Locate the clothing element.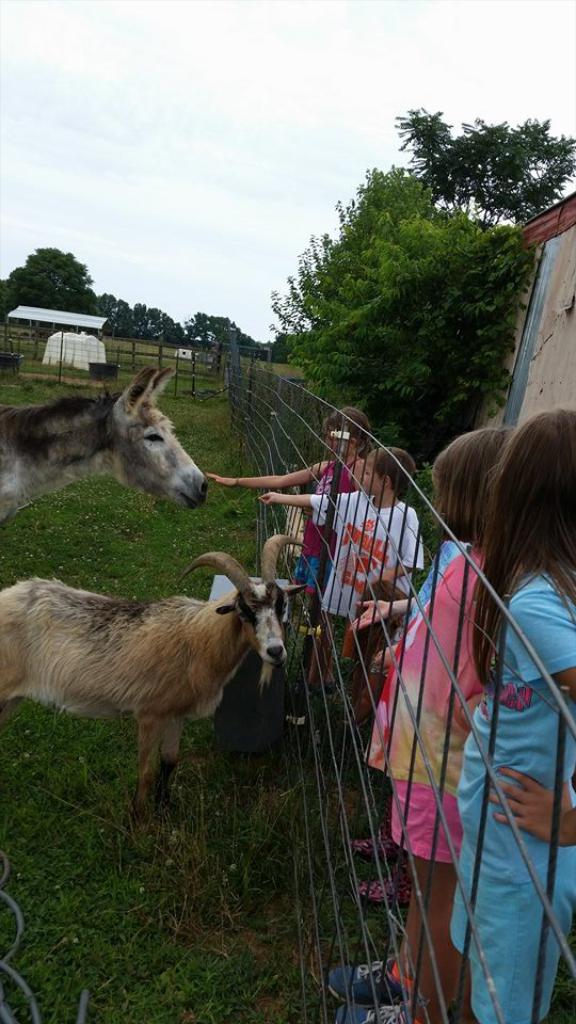
Element bbox: (left=304, top=453, right=355, bottom=587).
